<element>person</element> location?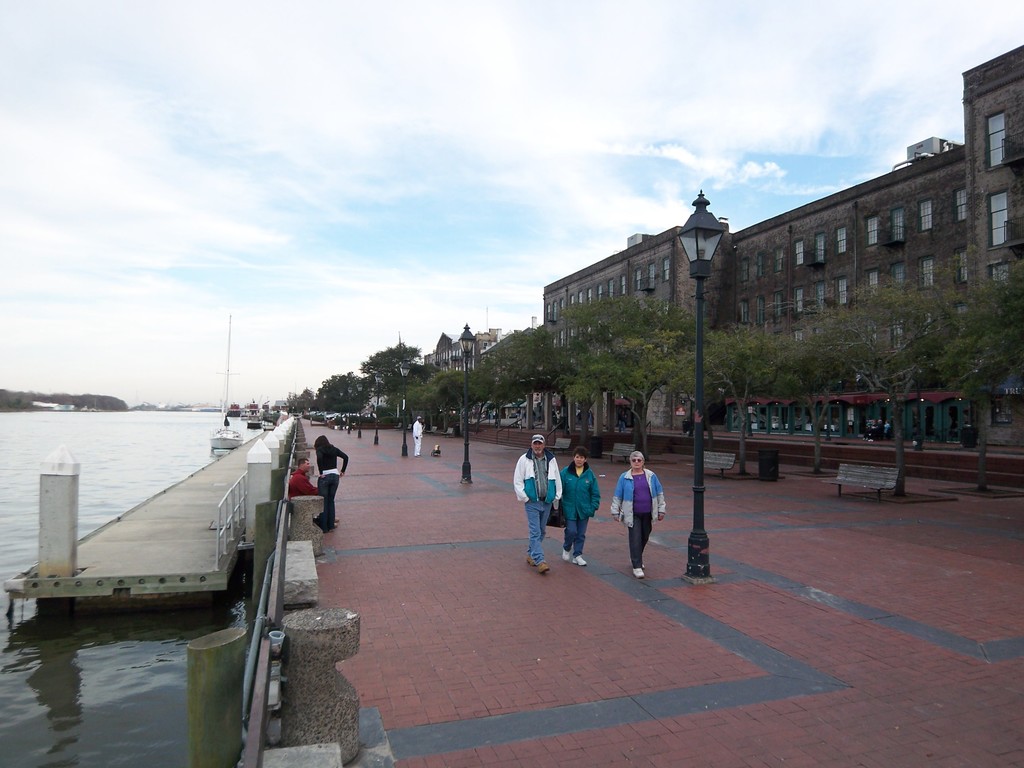
[x1=286, y1=457, x2=317, y2=512]
